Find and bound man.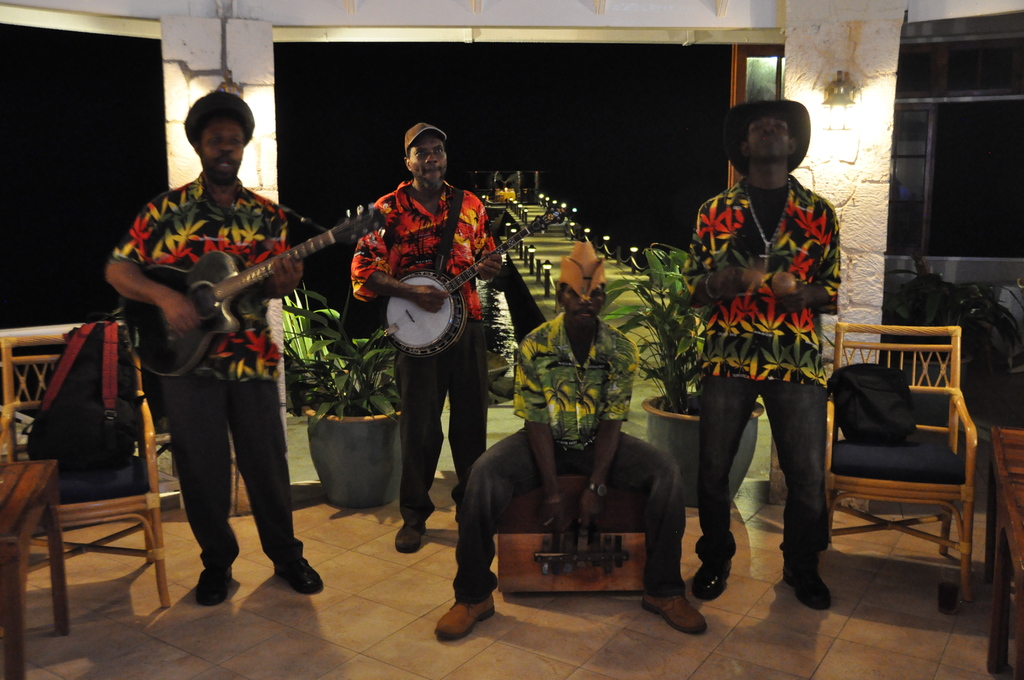
Bound: (108,90,320,594).
